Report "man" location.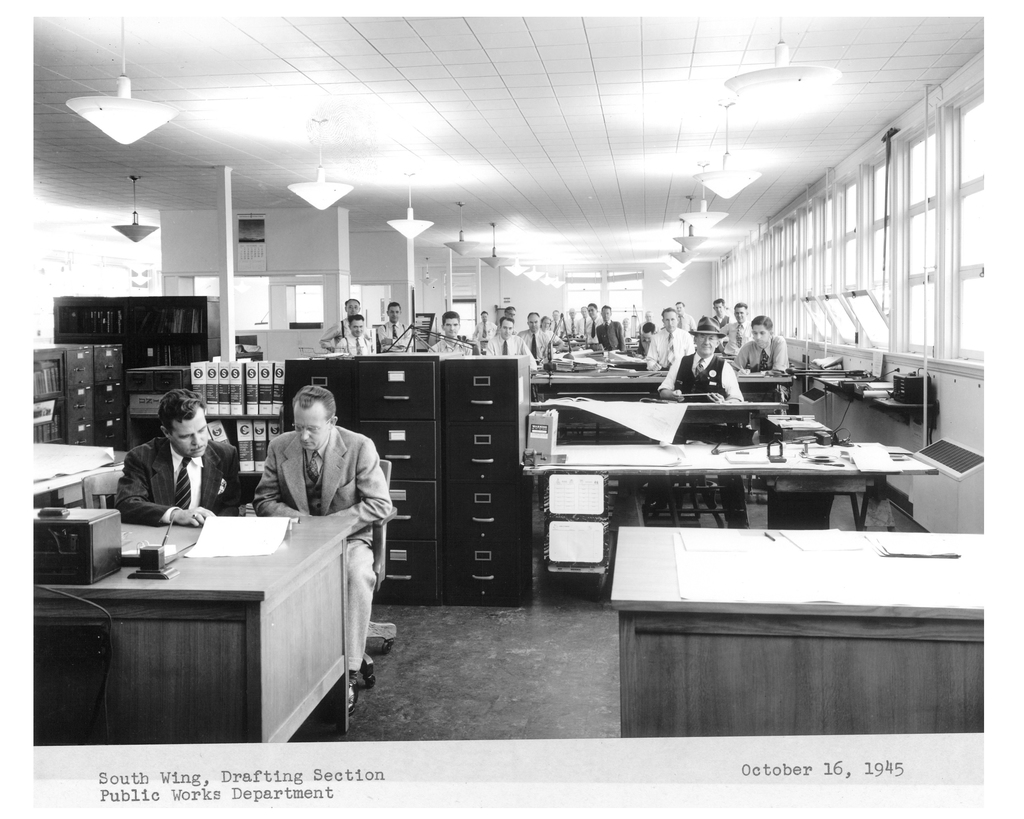
Report: Rect(739, 314, 792, 373).
